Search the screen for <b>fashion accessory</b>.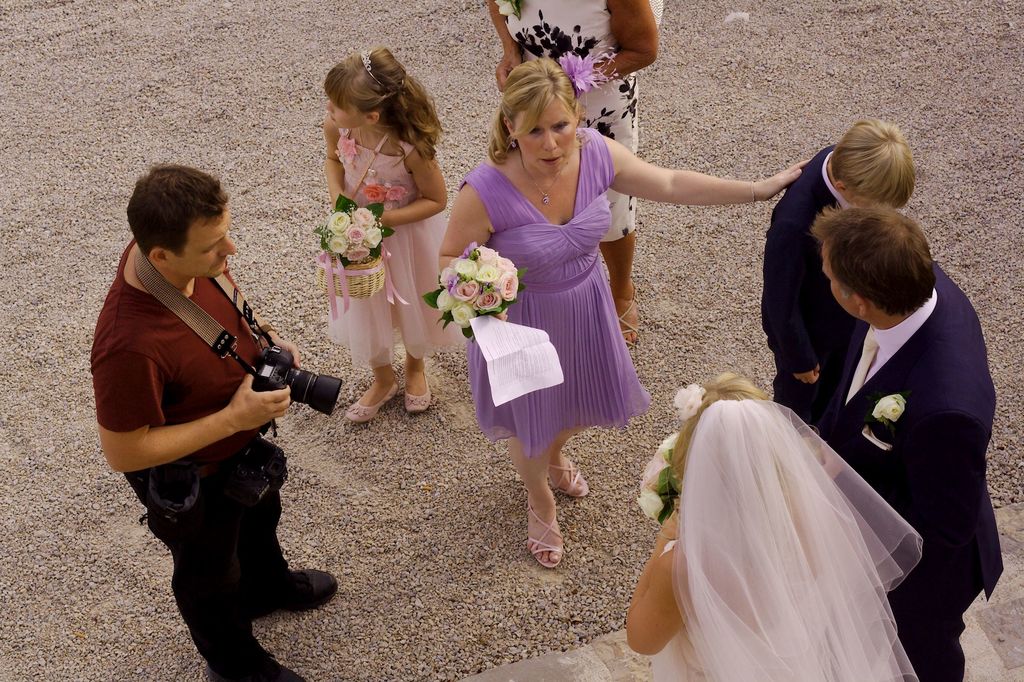
Found at [left=524, top=502, right=566, bottom=569].
